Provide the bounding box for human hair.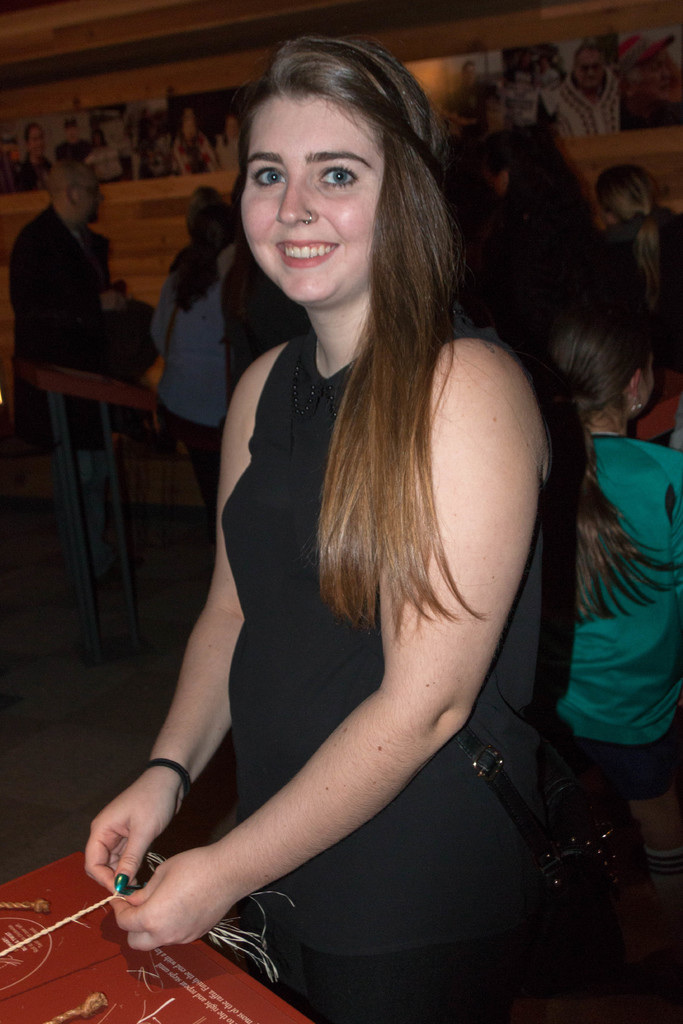
{"left": 513, "top": 253, "right": 669, "bottom": 631}.
